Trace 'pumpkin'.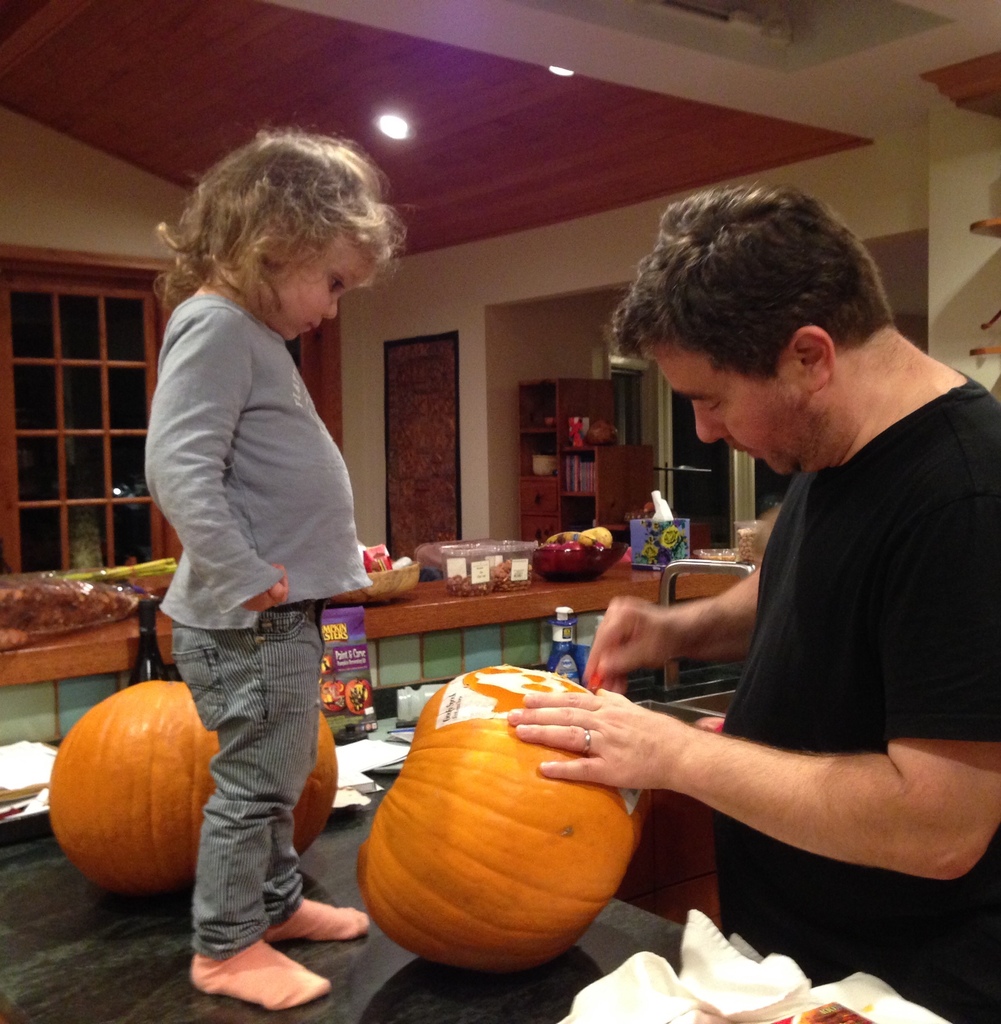
Traced to 339, 679, 655, 992.
